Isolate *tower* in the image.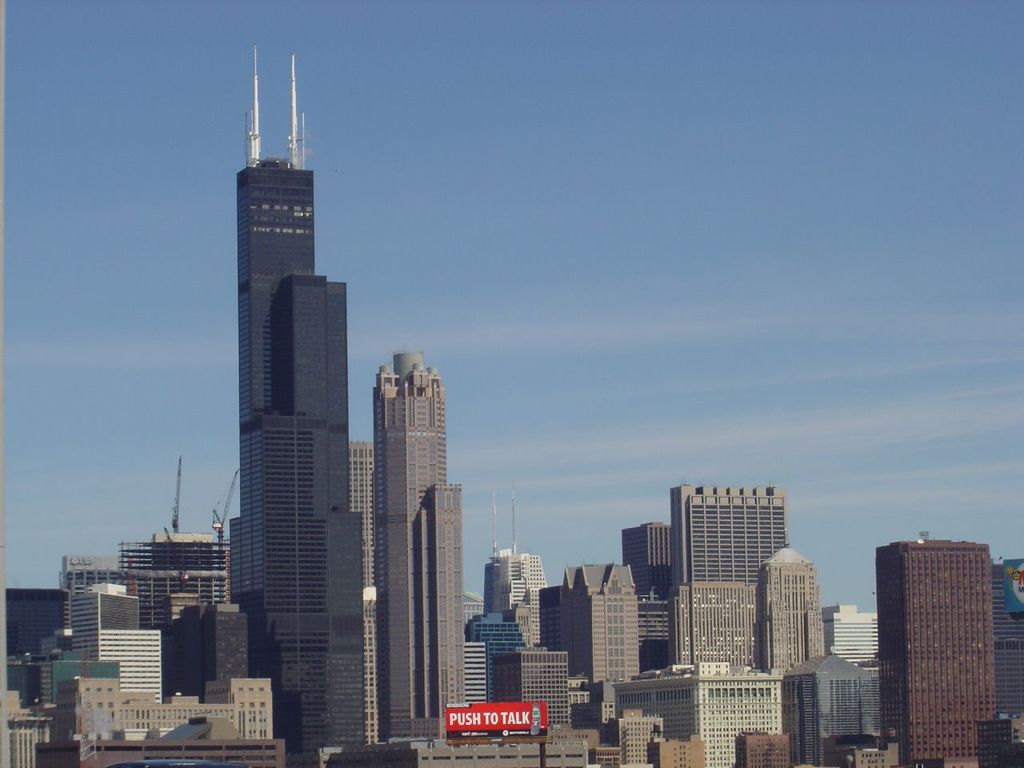
Isolated region: (378, 350, 465, 740).
